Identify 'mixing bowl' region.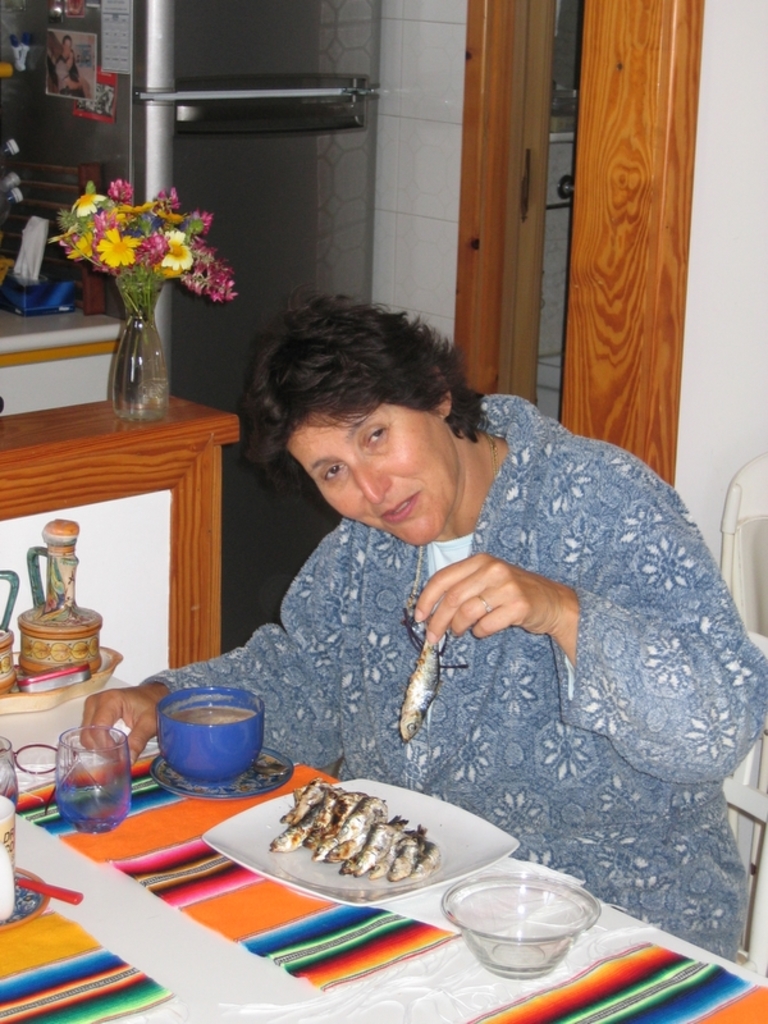
Region: locate(436, 869, 602, 977).
